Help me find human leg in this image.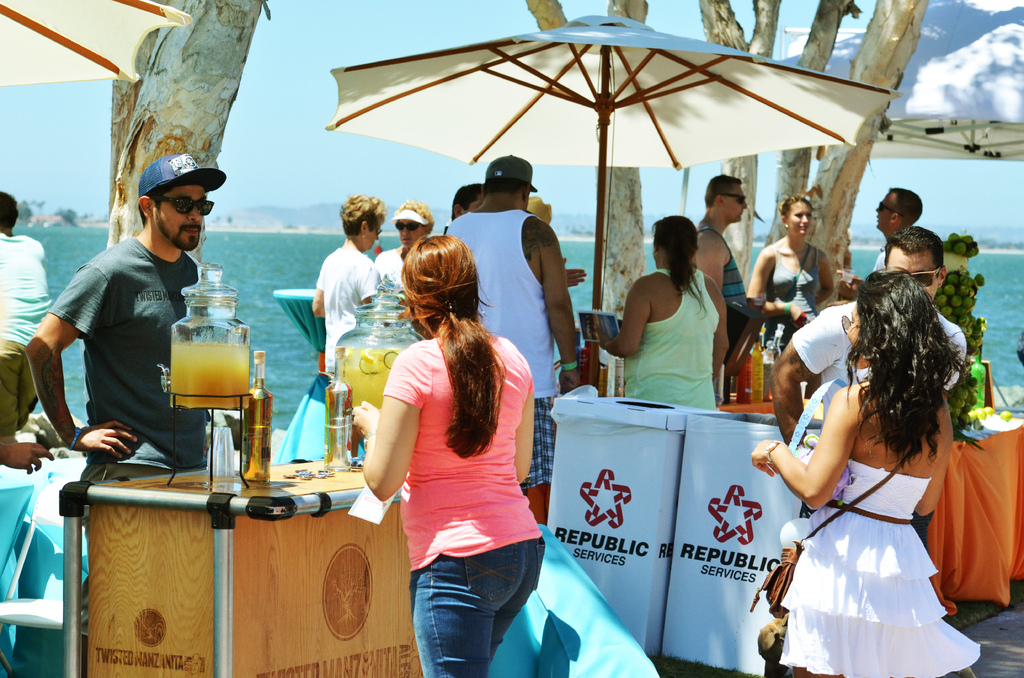
Found it: 785 517 890 677.
